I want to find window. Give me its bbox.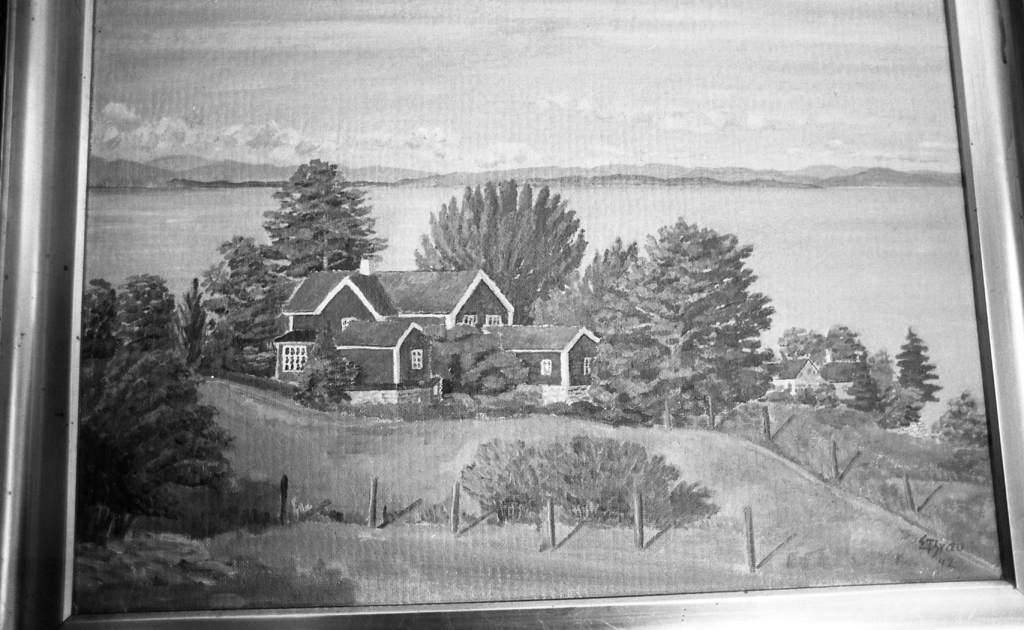
BBox(540, 358, 550, 376).
